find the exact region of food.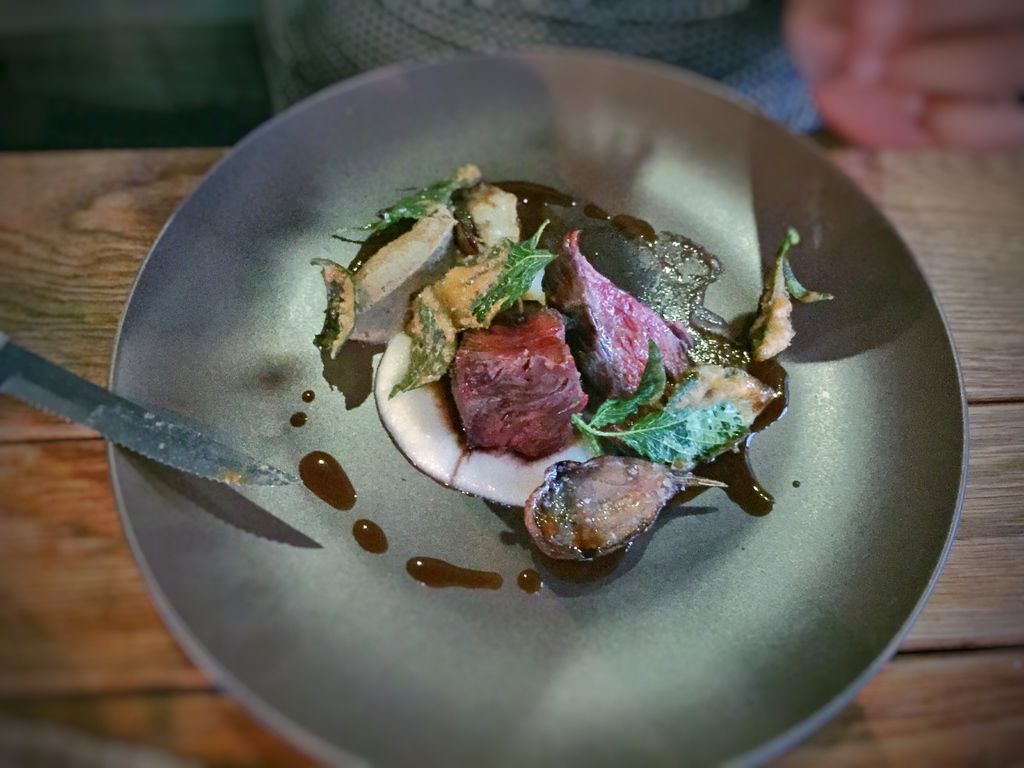
Exact region: Rect(351, 134, 792, 531).
